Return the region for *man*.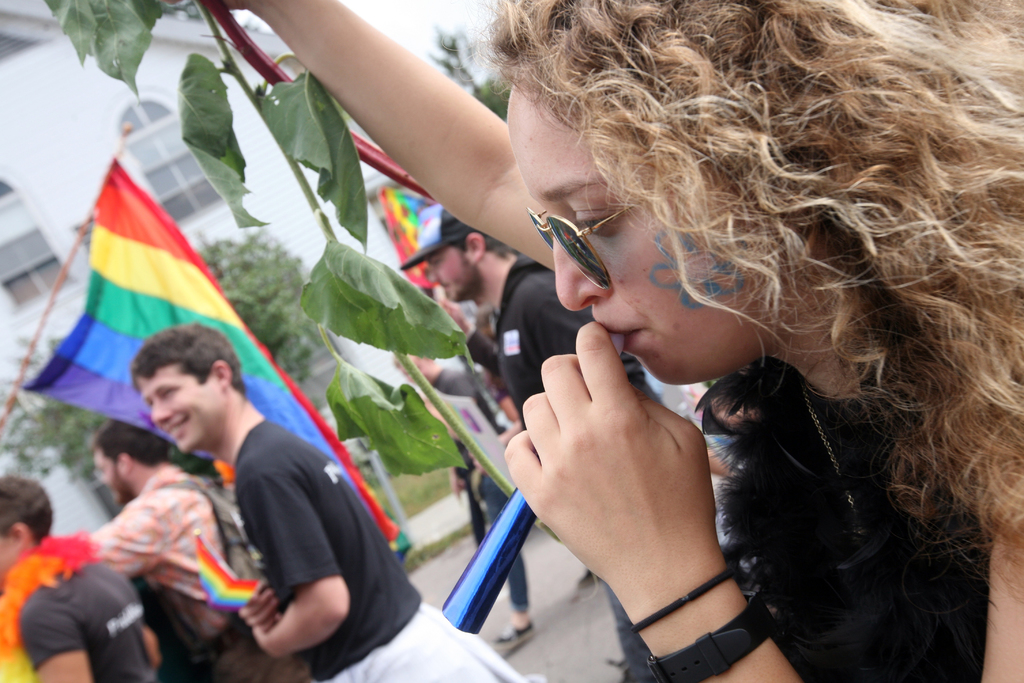
detection(399, 355, 538, 652).
